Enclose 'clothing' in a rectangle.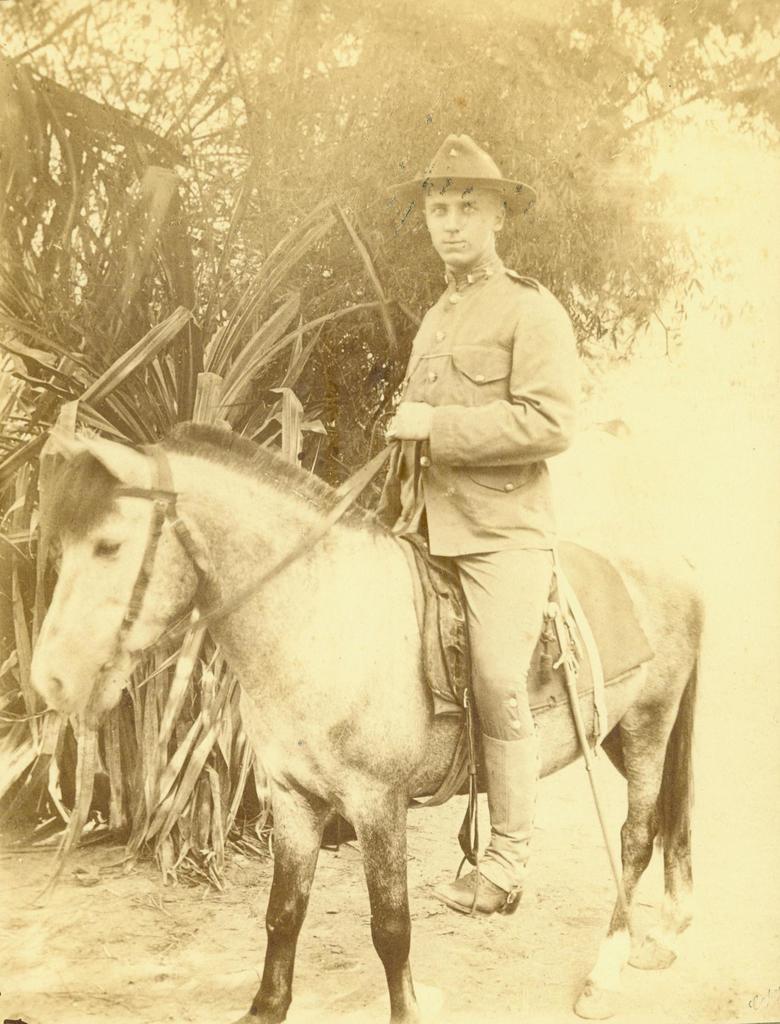
Rect(381, 257, 578, 891).
